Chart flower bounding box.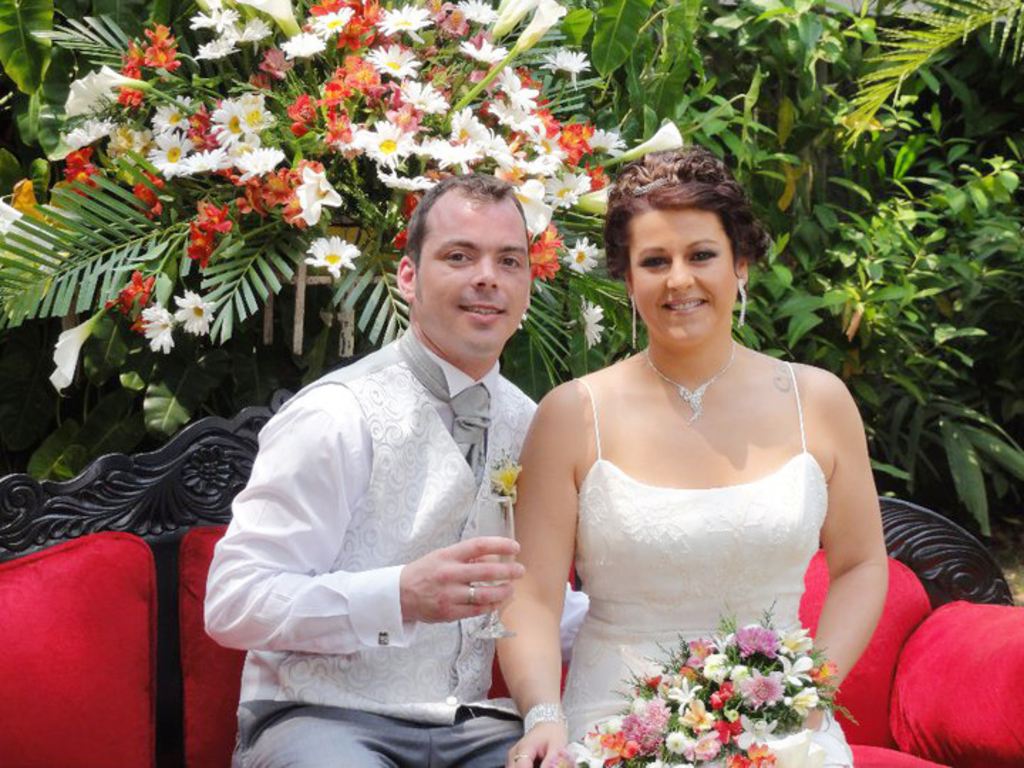
Charted: [364, 122, 411, 168].
